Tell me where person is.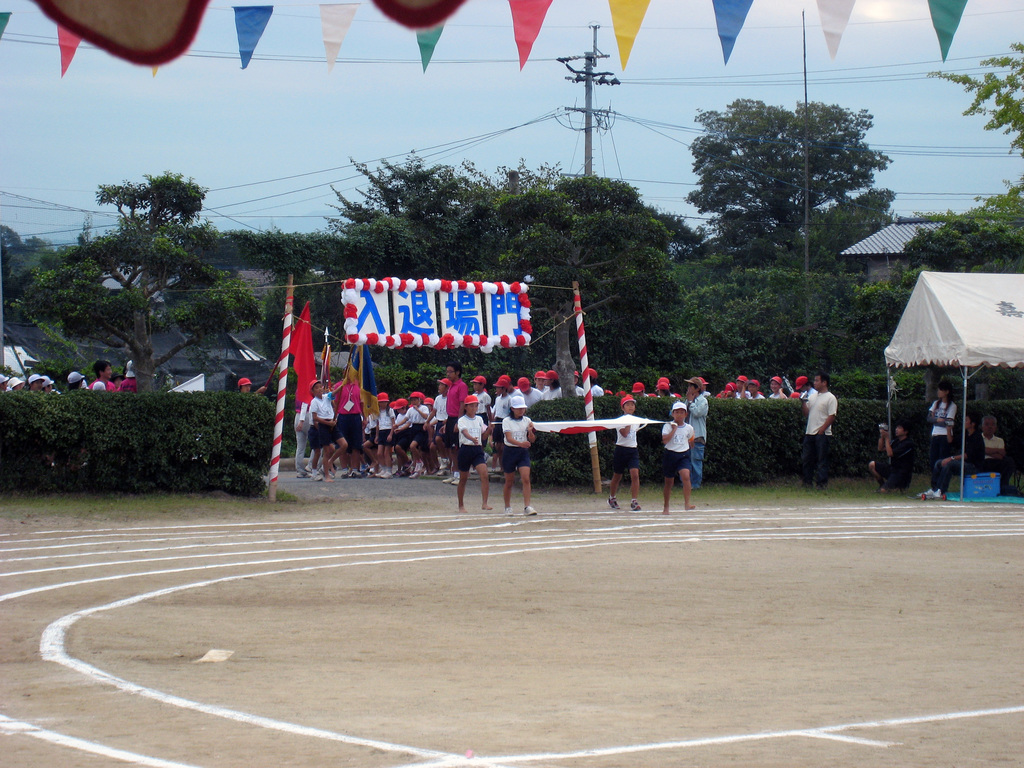
person is at (459, 396, 490, 511).
